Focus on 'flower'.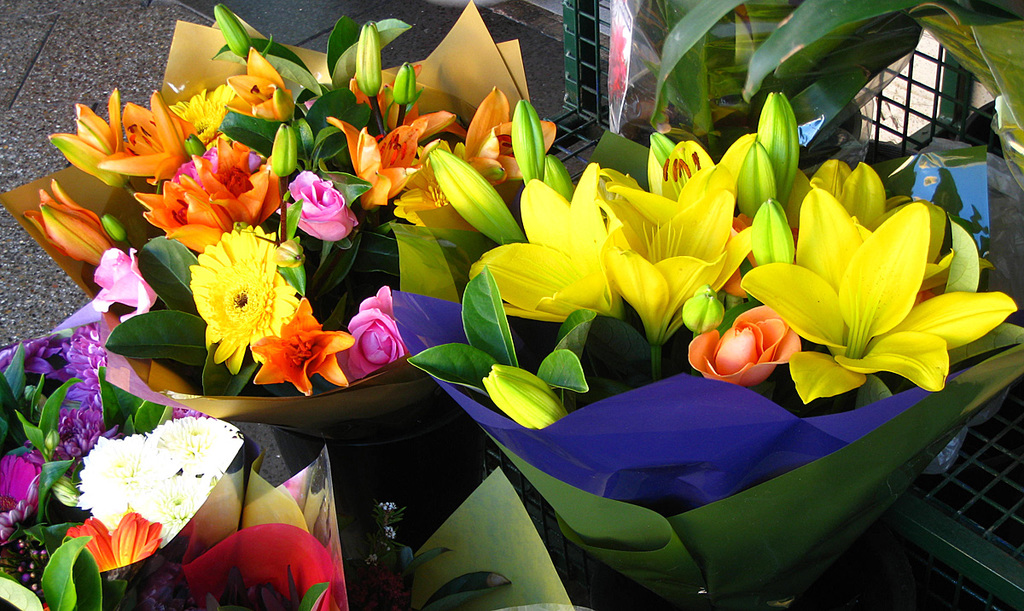
Focused at {"x1": 787, "y1": 154, "x2": 956, "y2": 281}.
